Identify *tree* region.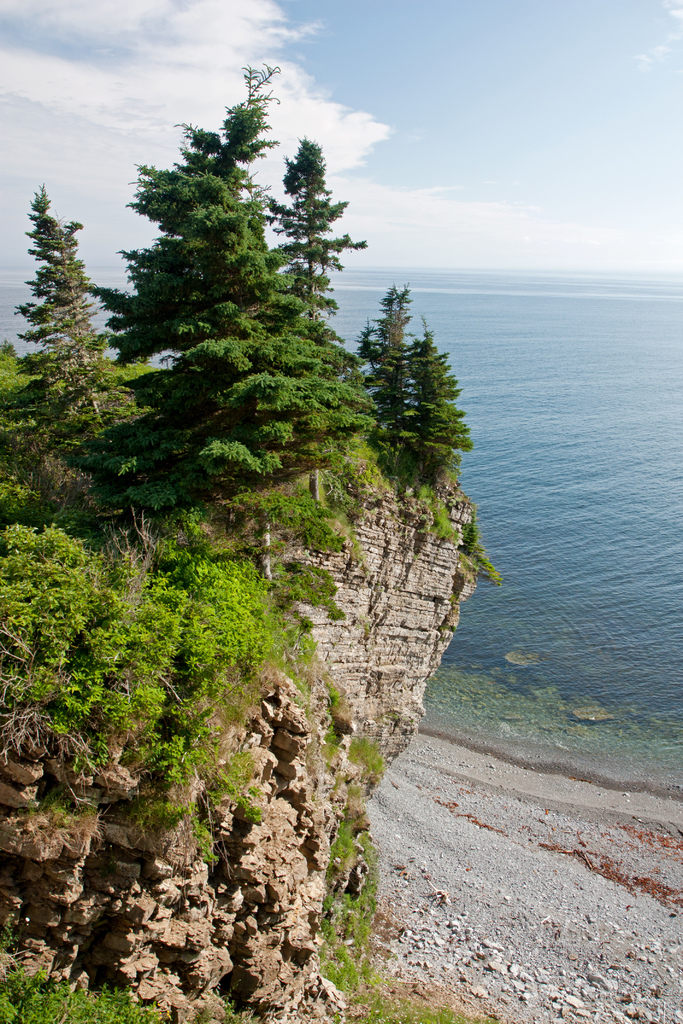
Region: 75, 79, 379, 557.
